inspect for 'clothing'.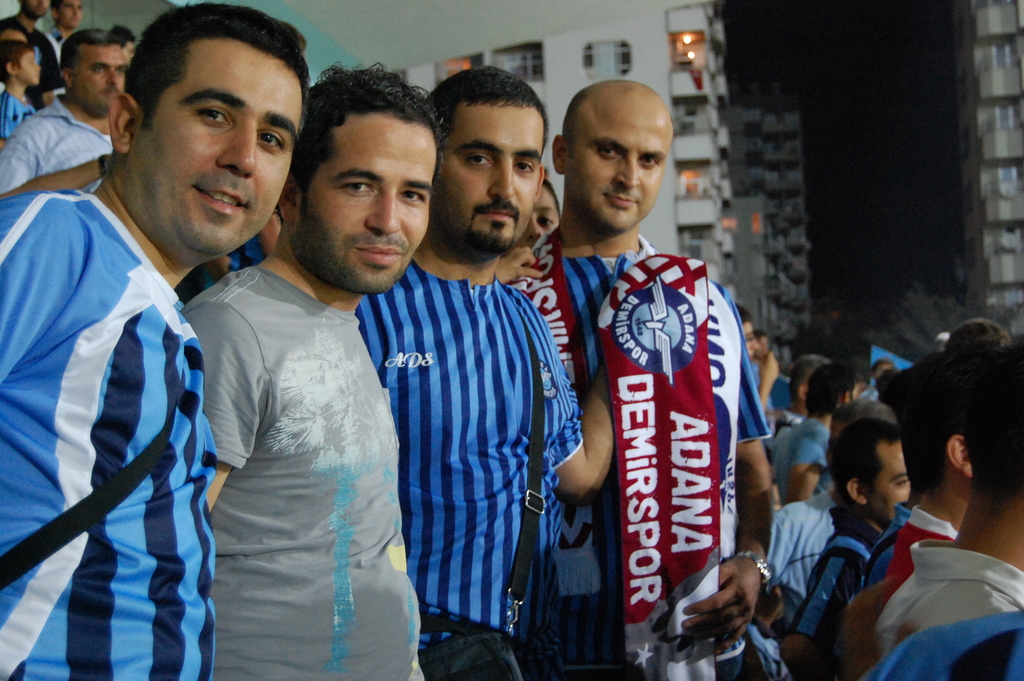
Inspection: Rect(355, 260, 588, 680).
